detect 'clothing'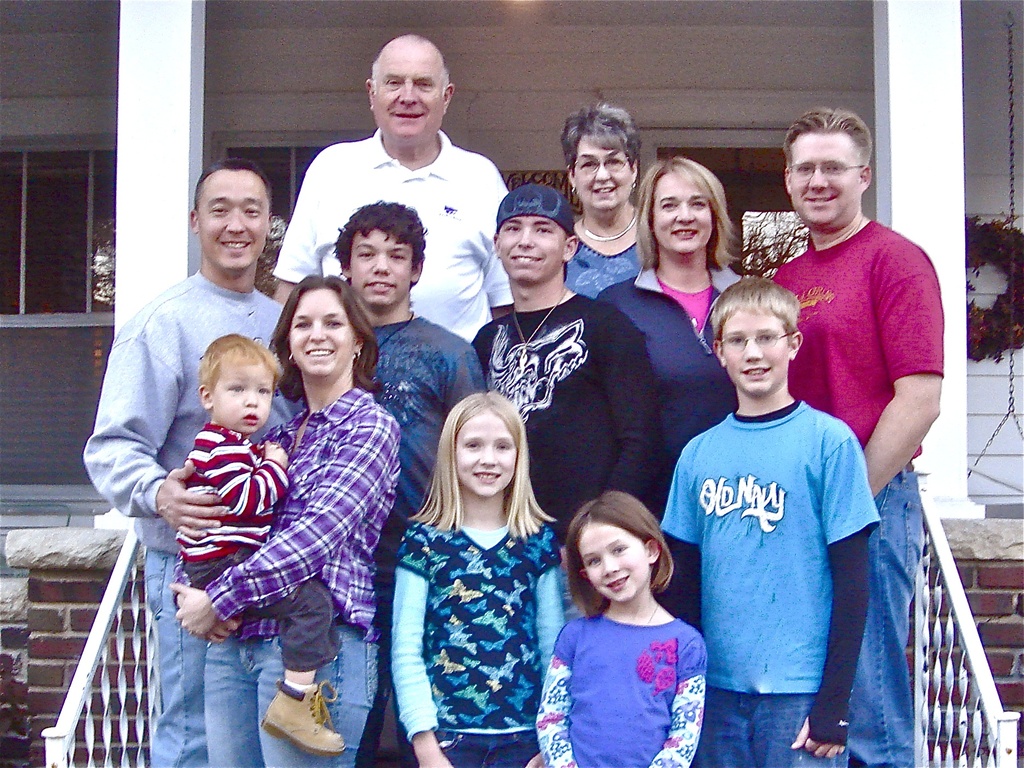
524,607,732,767
